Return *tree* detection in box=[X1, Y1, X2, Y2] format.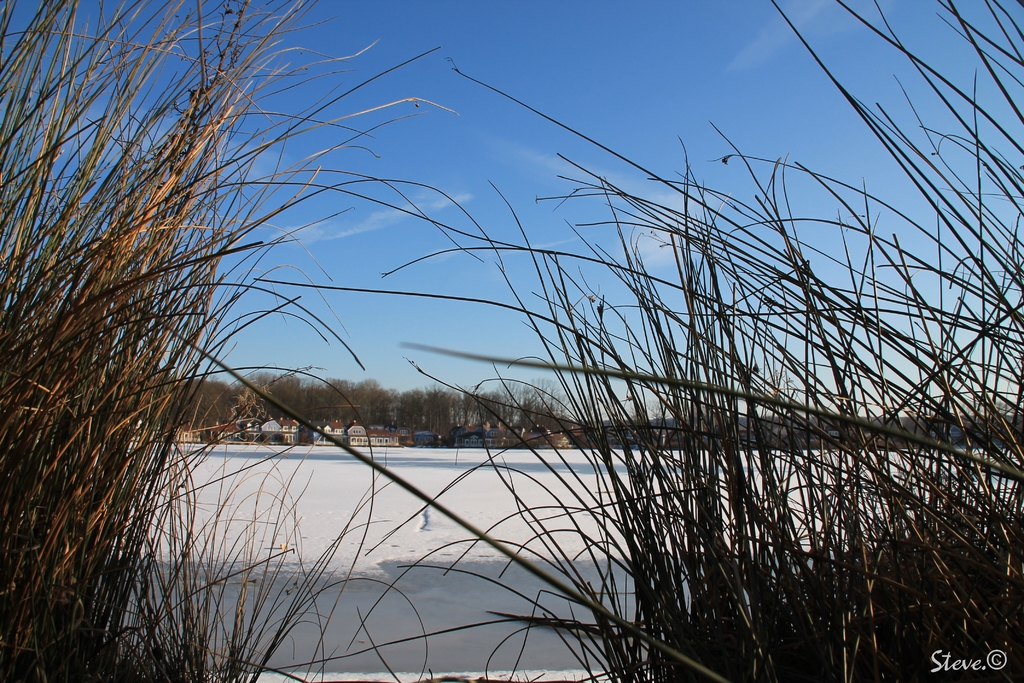
box=[282, 361, 307, 416].
